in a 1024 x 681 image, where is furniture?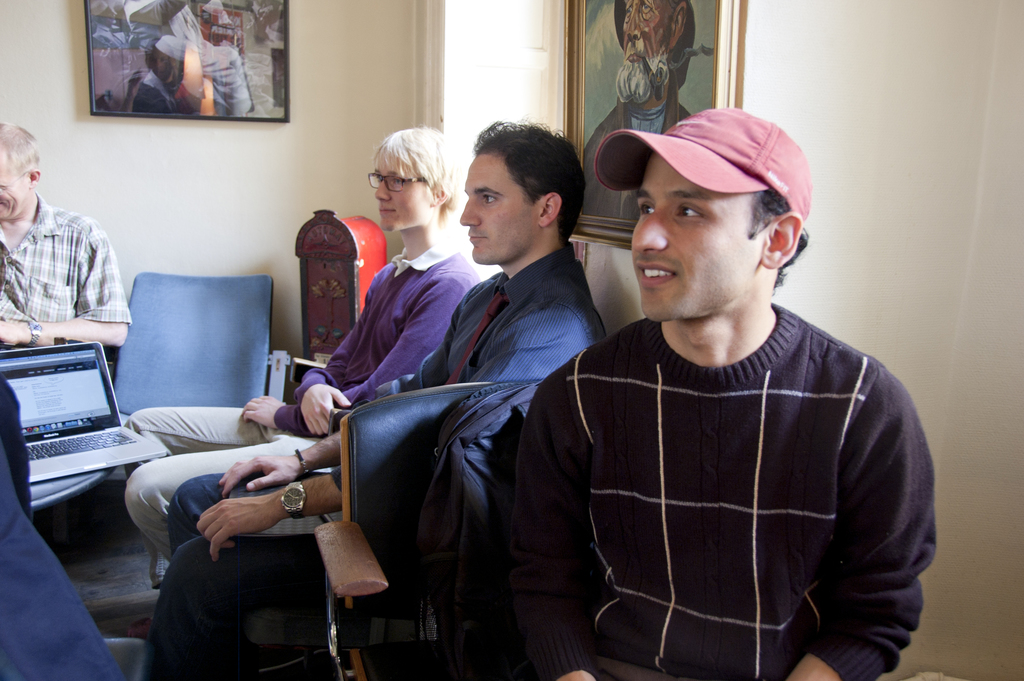
rect(27, 464, 116, 511).
